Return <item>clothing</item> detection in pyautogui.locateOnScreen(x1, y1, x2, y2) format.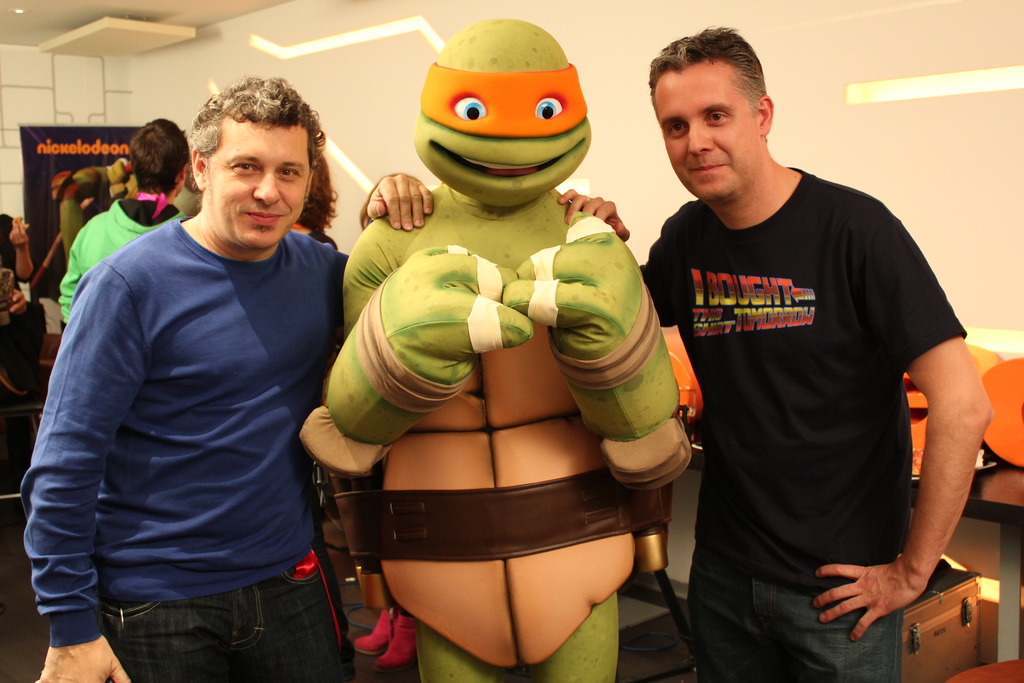
pyautogui.locateOnScreen(22, 206, 355, 682).
